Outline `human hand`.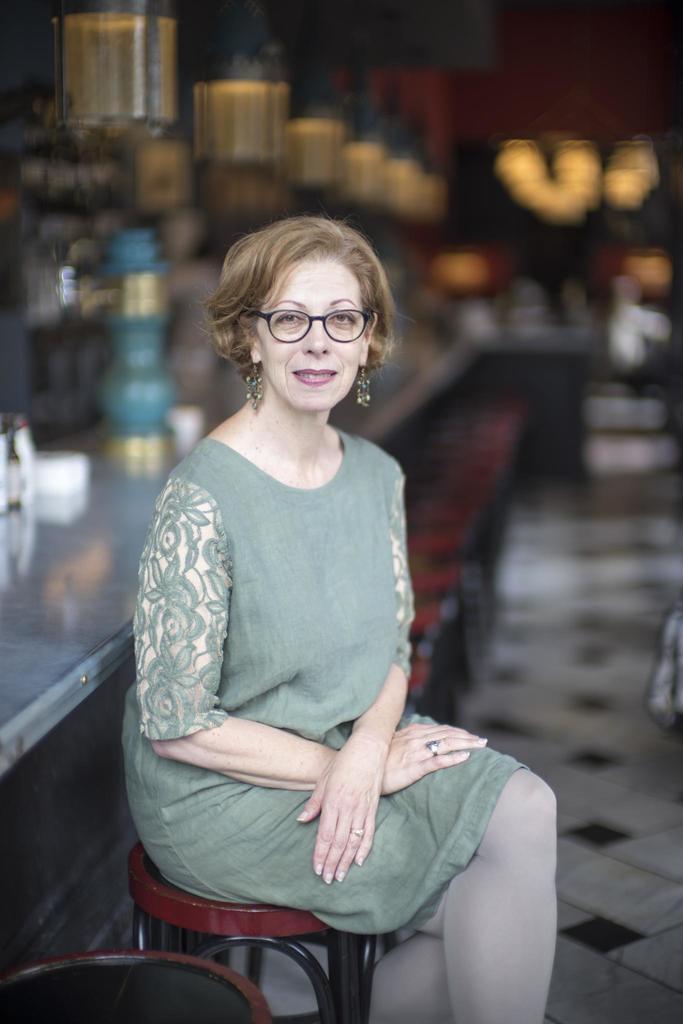
Outline: <bbox>299, 758, 377, 885</bbox>.
